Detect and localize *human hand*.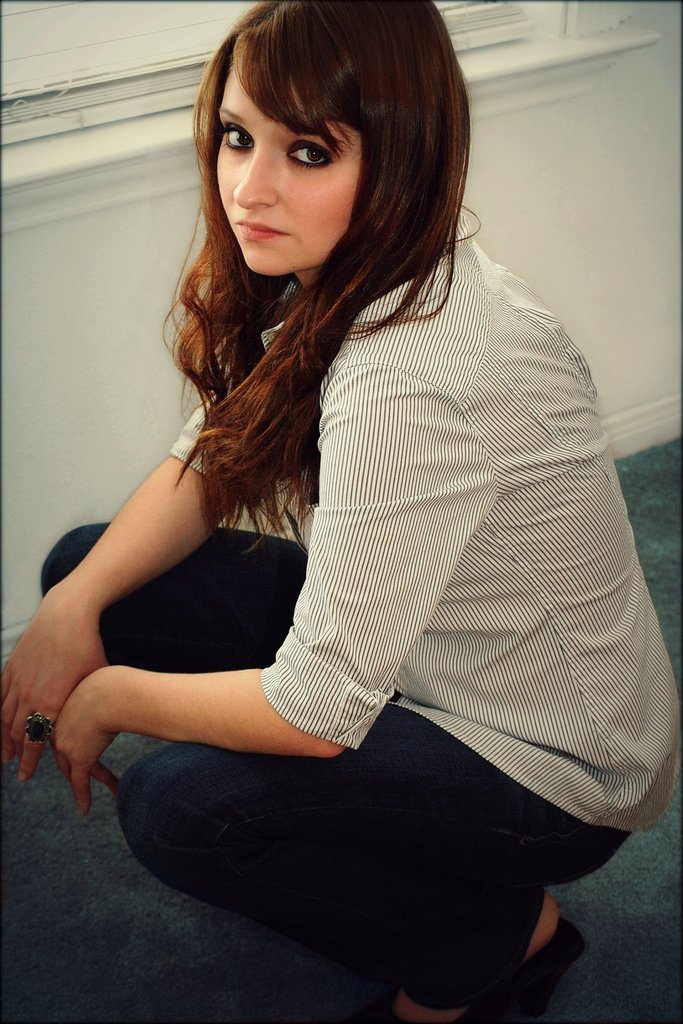
Localized at bbox=(0, 591, 110, 785).
